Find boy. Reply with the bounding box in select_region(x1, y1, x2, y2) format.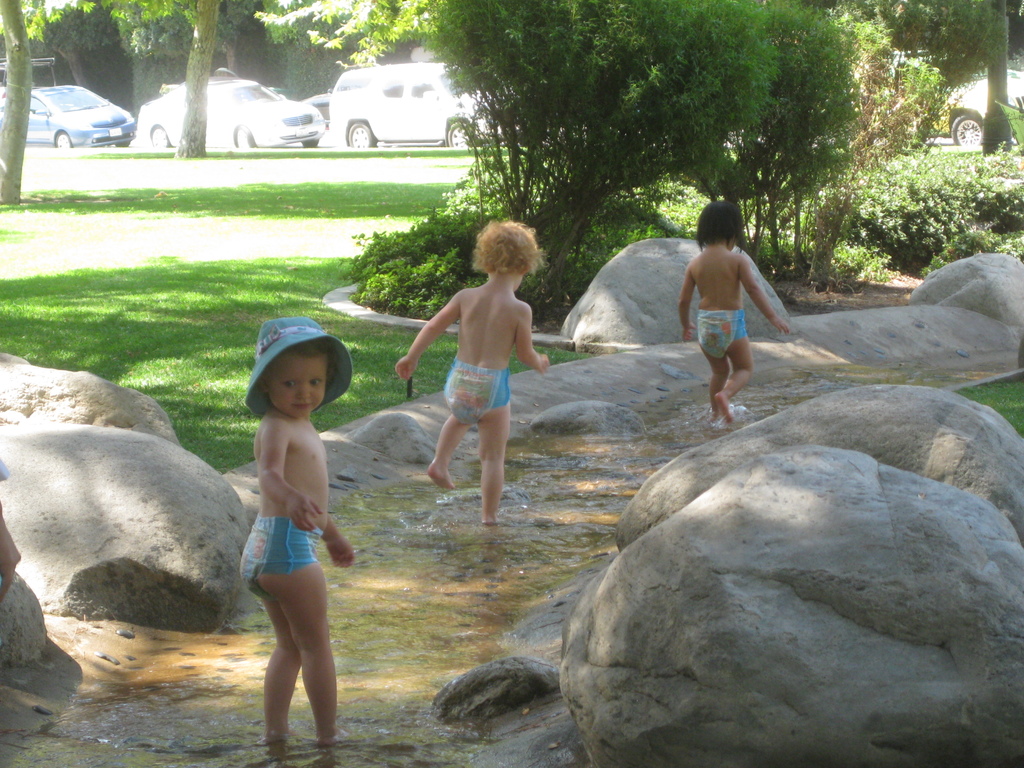
select_region(375, 224, 553, 547).
